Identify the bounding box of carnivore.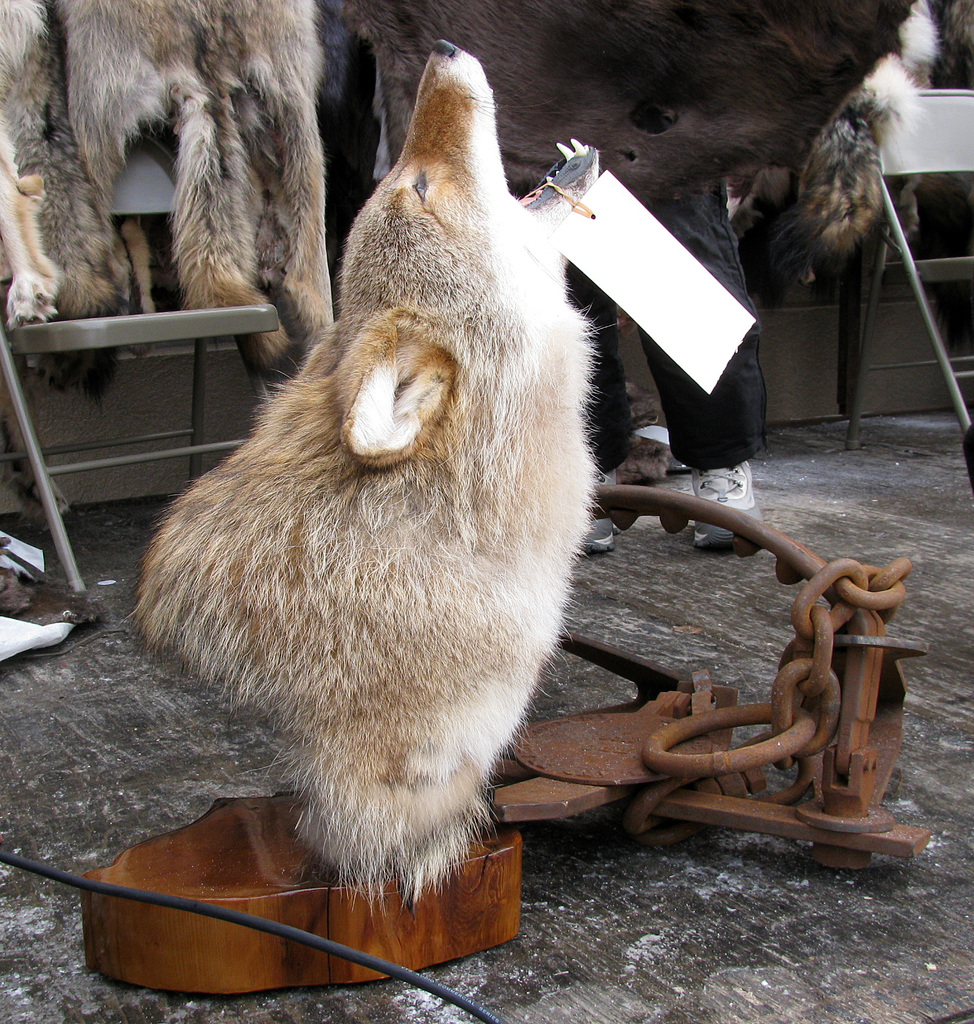
<box>0,0,139,335</box>.
